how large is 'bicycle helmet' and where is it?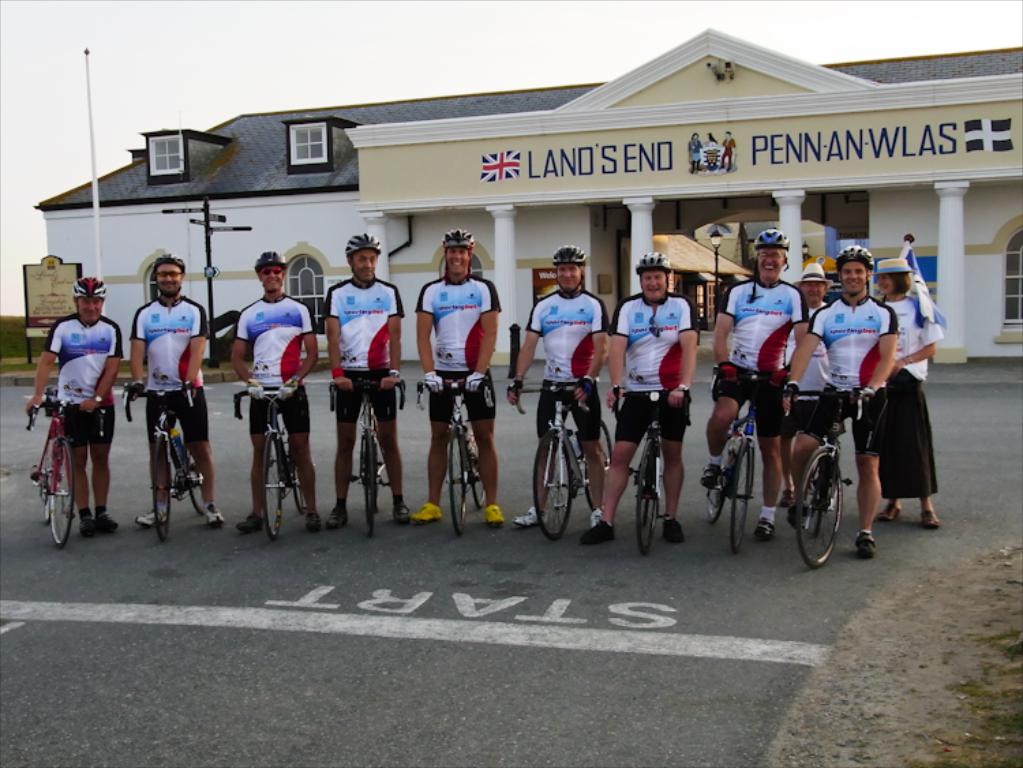
Bounding box: x1=344, y1=235, x2=376, y2=252.
